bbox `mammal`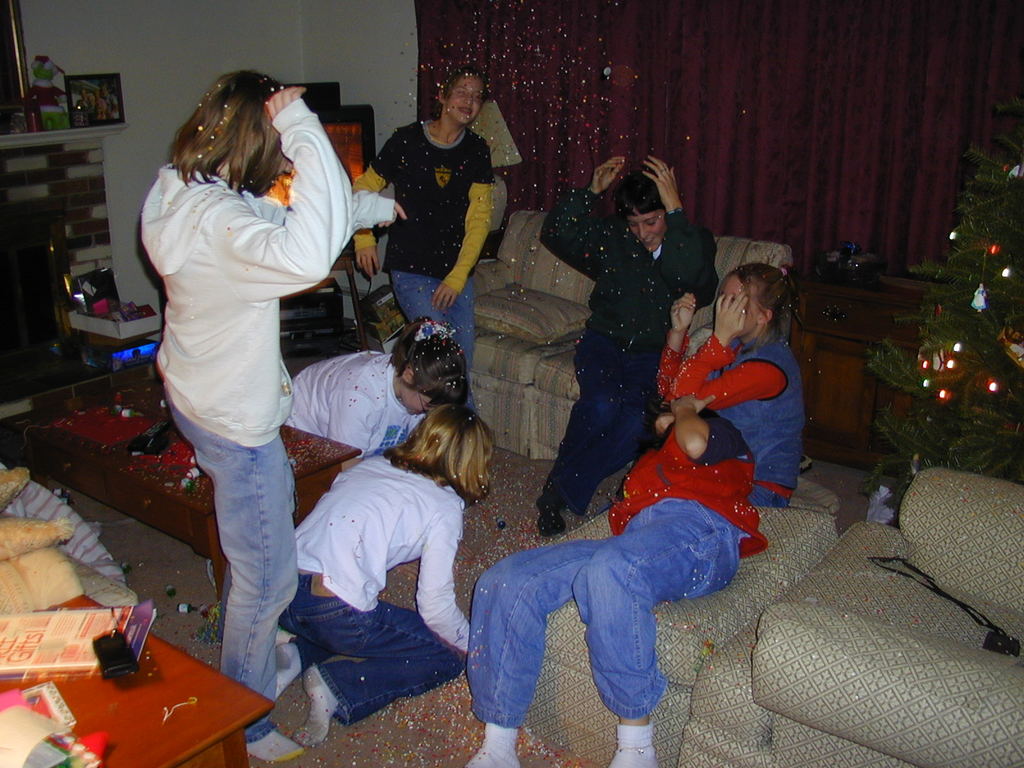
(x1=113, y1=2, x2=369, y2=704)
